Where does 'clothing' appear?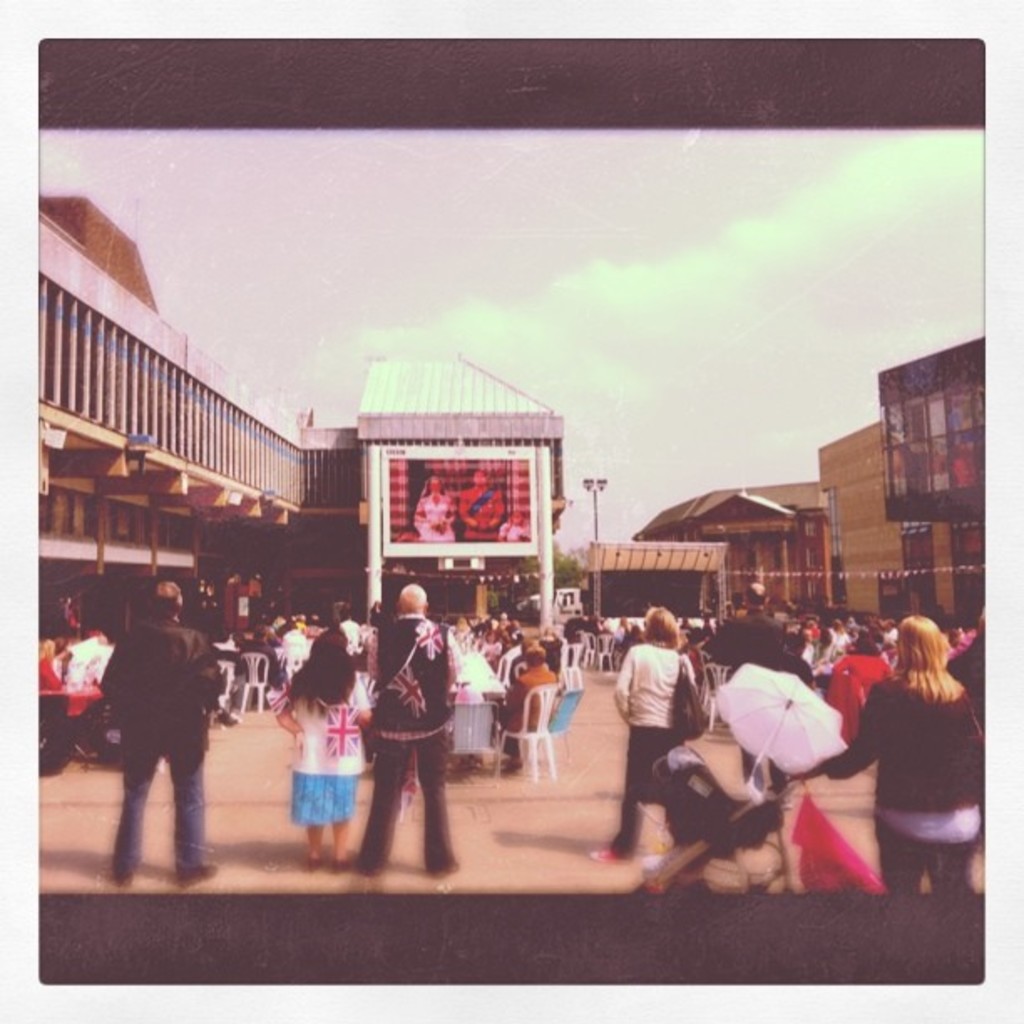
Appears at bbox=[293, 766, 360, 817].
